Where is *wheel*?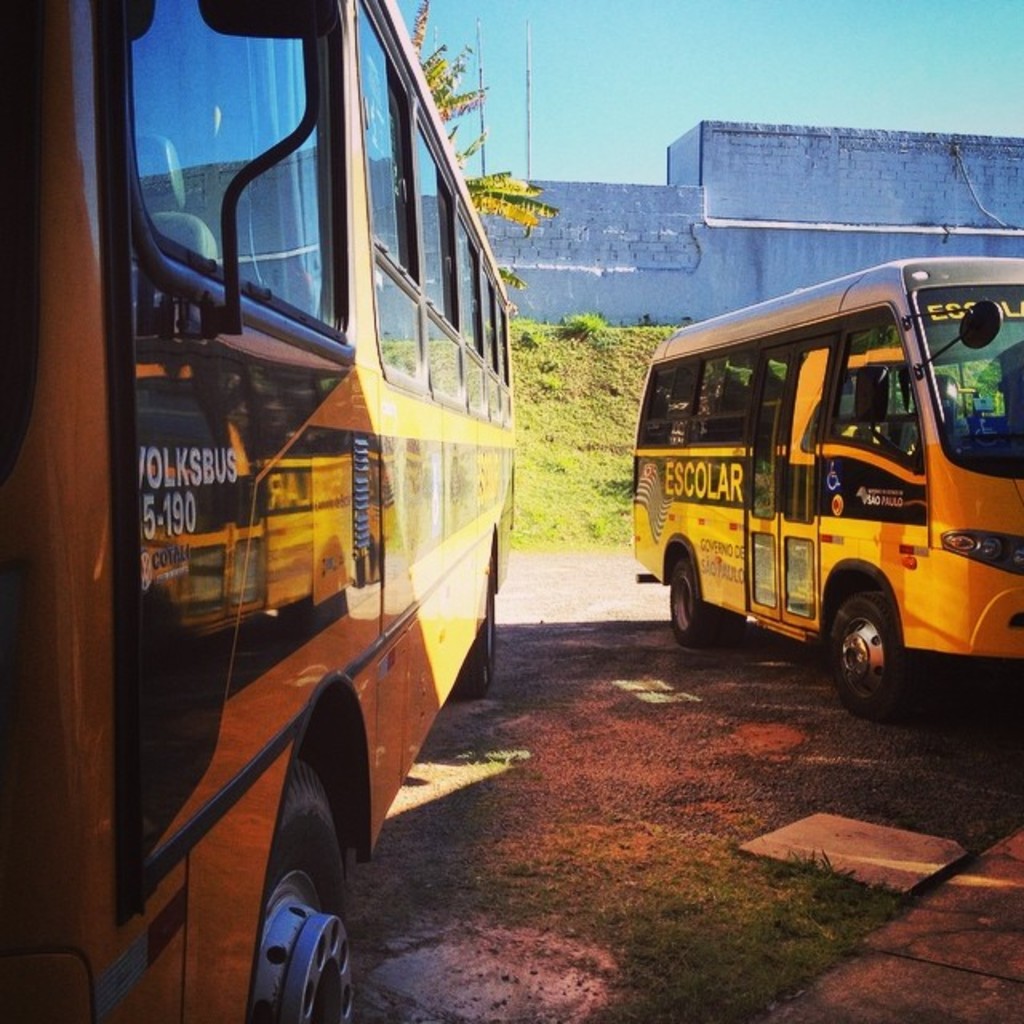
l=829, t=597, r=902, b=715.
